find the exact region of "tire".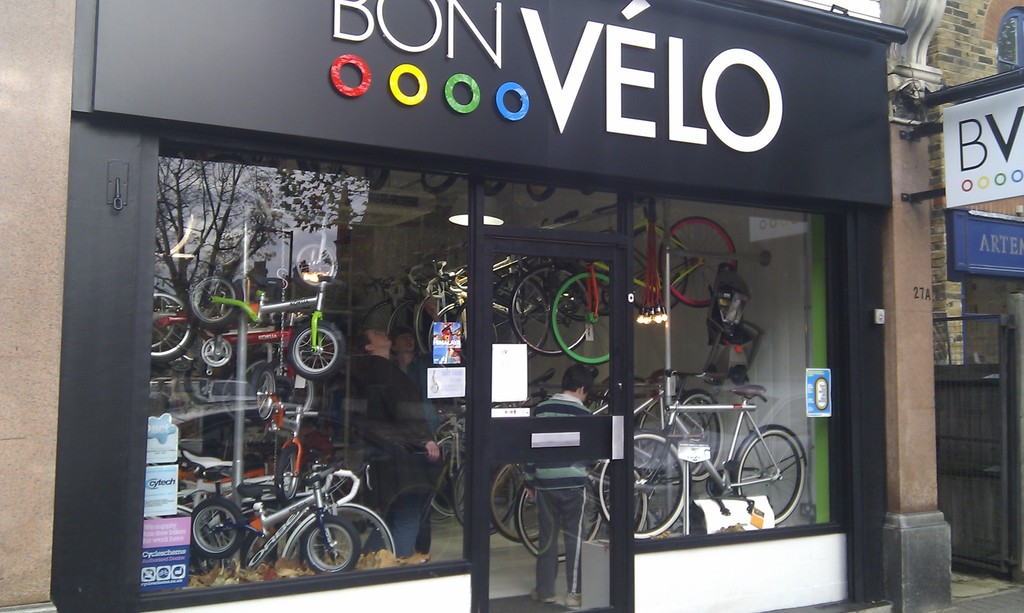
Exact region: Rect(509, 266, 595, 357).
